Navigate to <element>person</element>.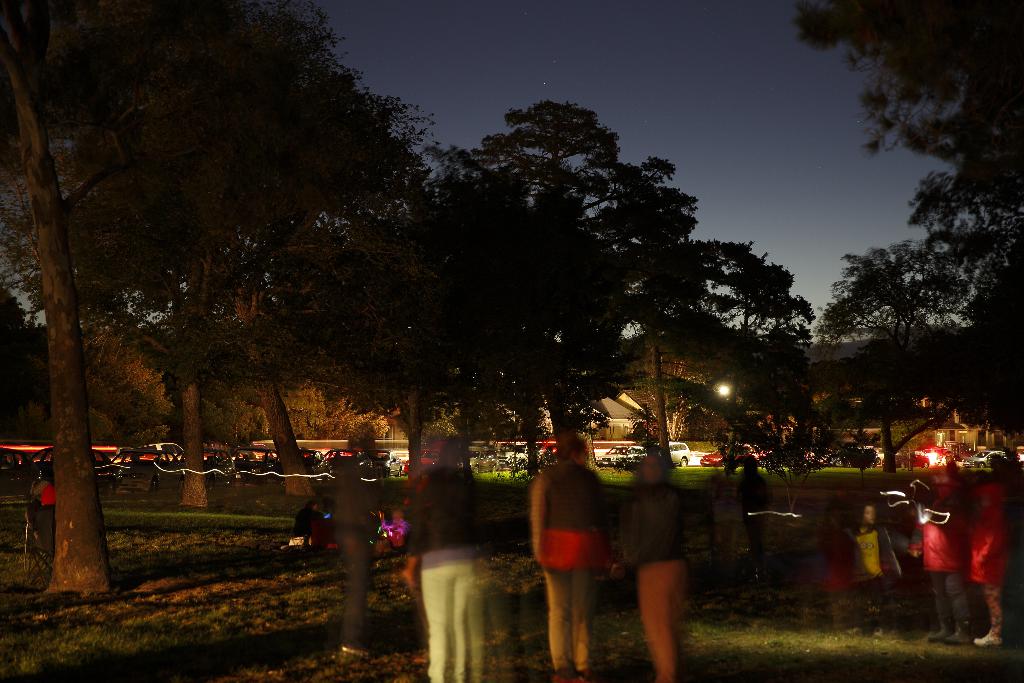
Navigation target: BBox(397, 436, 493, 682).
